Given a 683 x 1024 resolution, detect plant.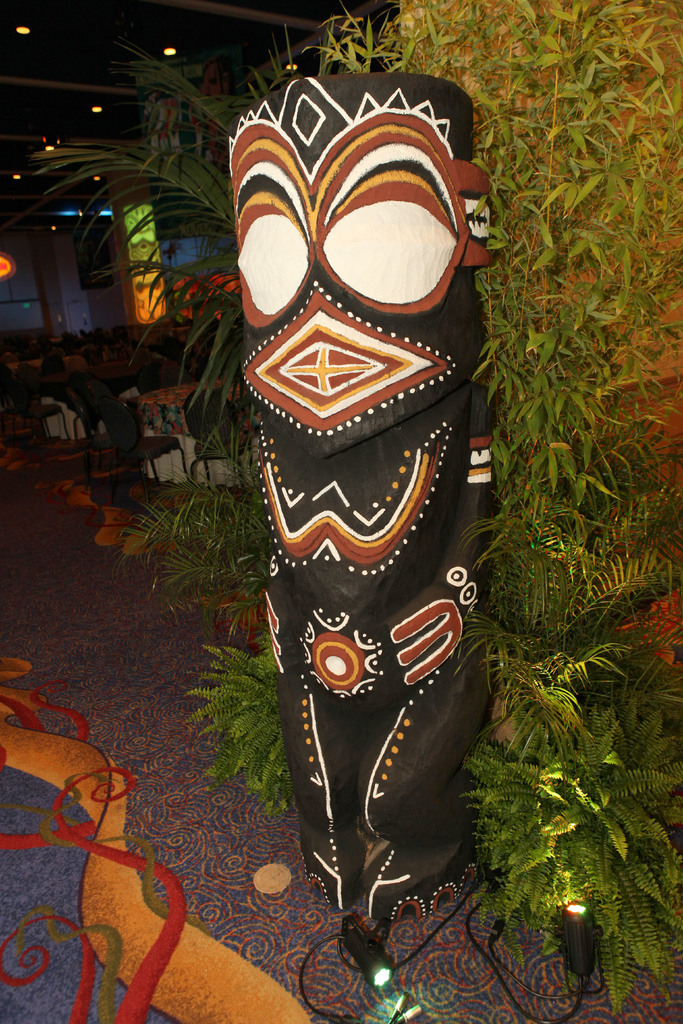
box=[309, 0, 682, 524].
